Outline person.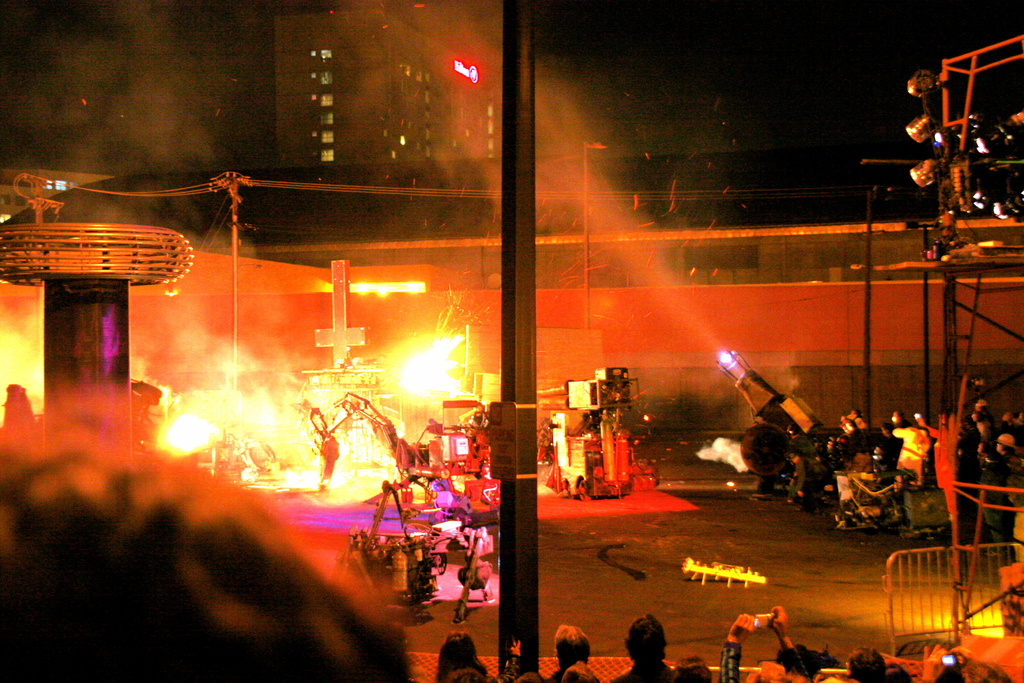
Outline: {"x1": 884, "y1": 664, "x2": 922, "y2": 682}.
